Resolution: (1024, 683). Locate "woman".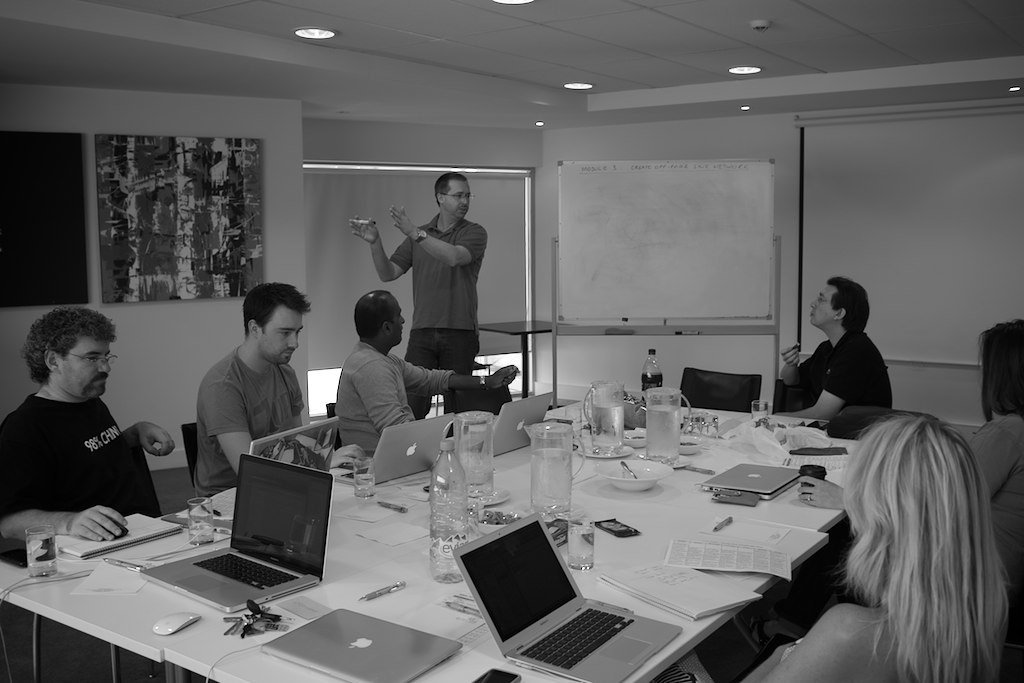
{"left": 797, "top": 318, "right": 1022, "bottom": 564}.
